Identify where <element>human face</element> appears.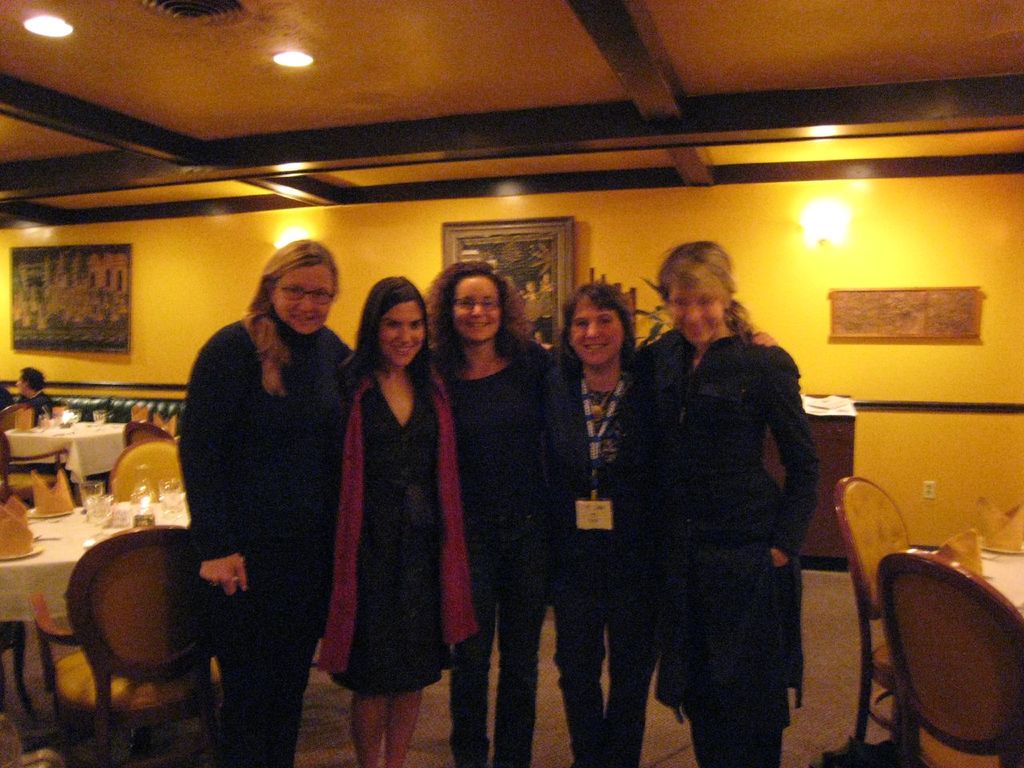
Appears at [455,269,498,342].
